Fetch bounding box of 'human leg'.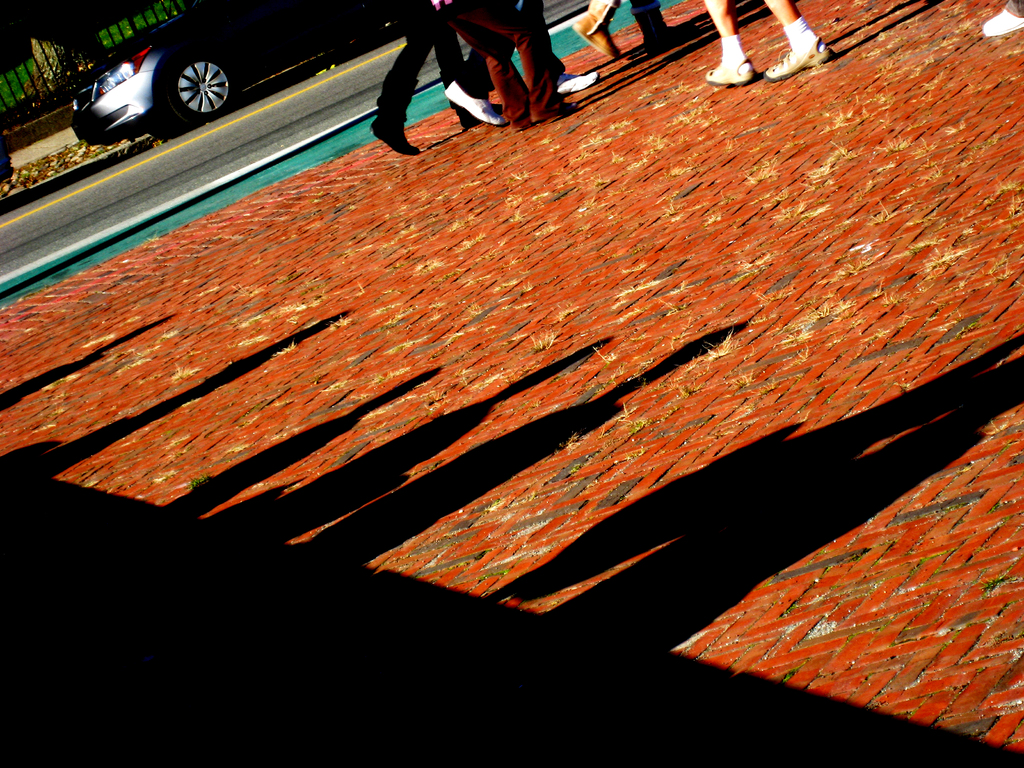
Bbox: {"left": 695, "top": 0, "right": 752, "bottom": 77}.
